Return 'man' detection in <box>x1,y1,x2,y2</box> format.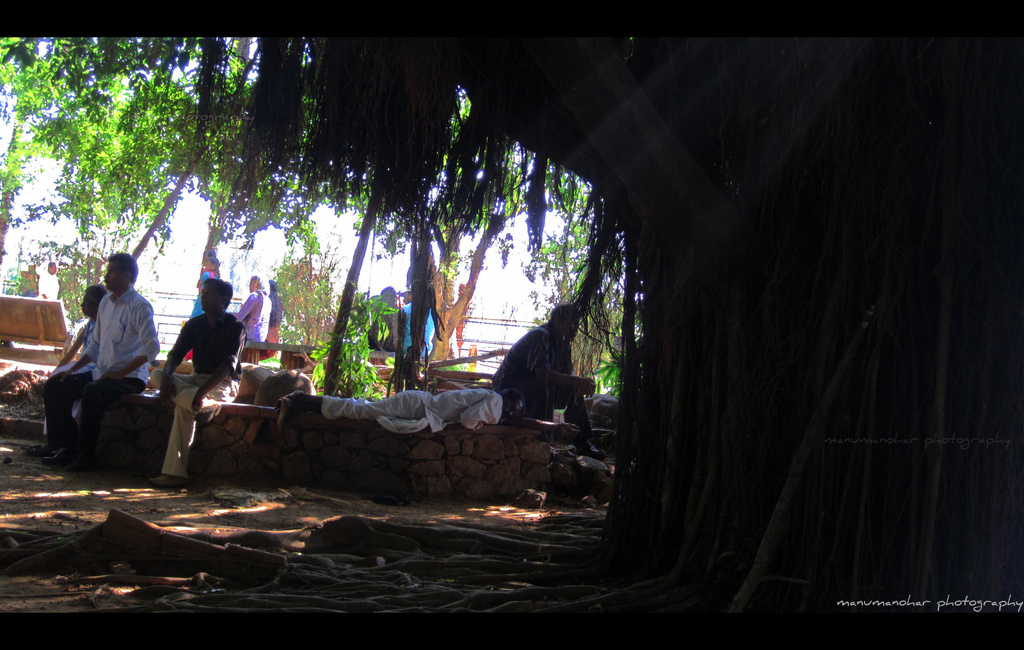
<box>490,303,598,435</box>.
